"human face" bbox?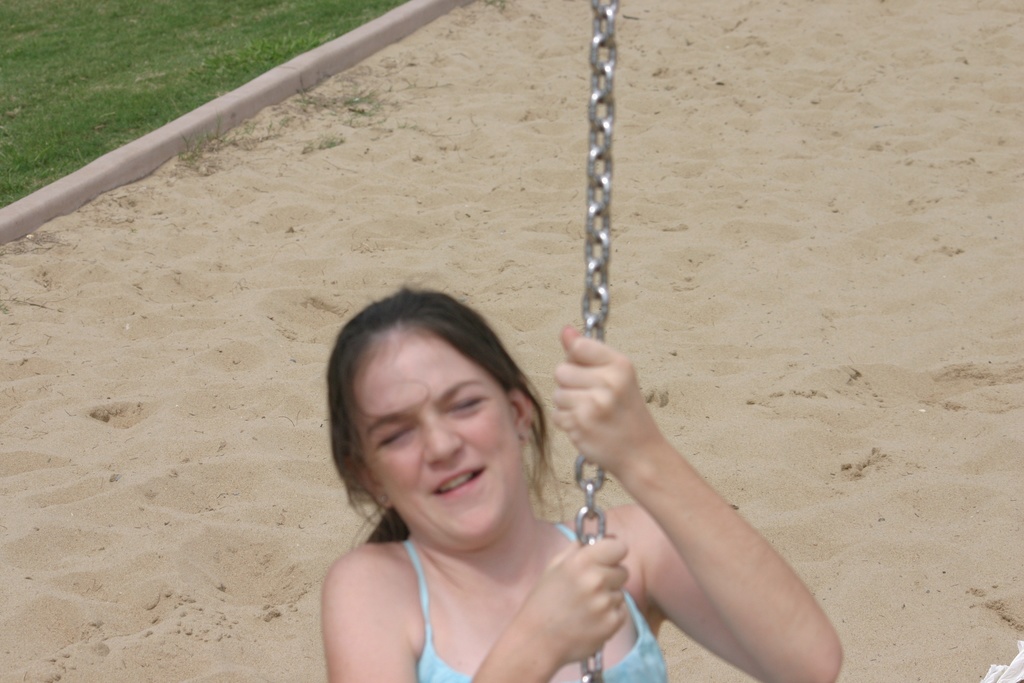
rect(351, 328, 527, 551)
